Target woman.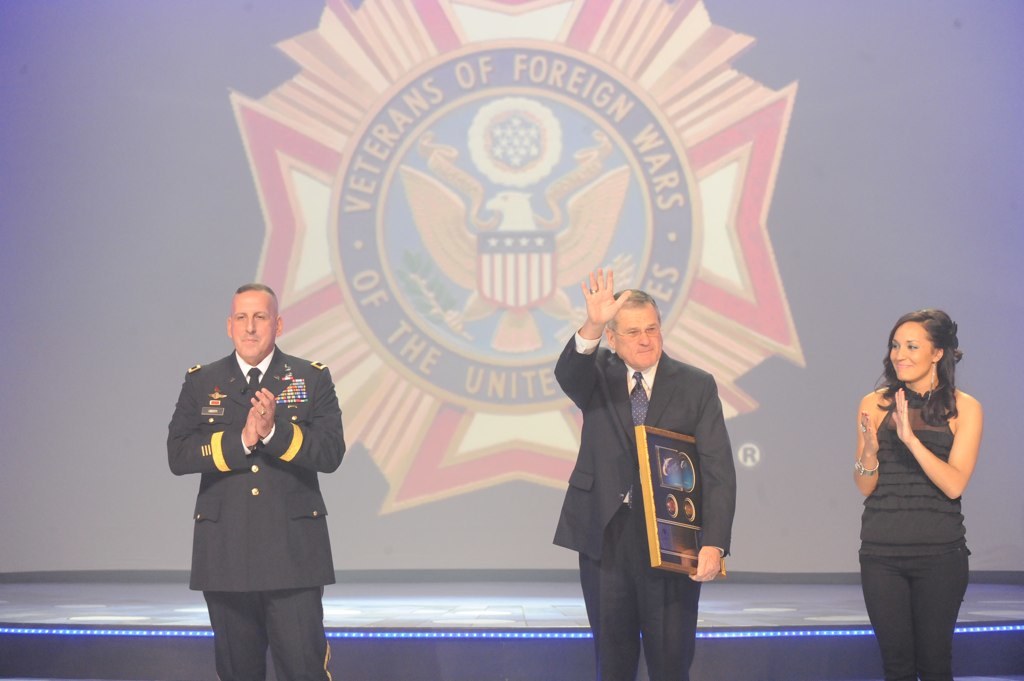
Target region: select_region(850, 311, 982, 680).
